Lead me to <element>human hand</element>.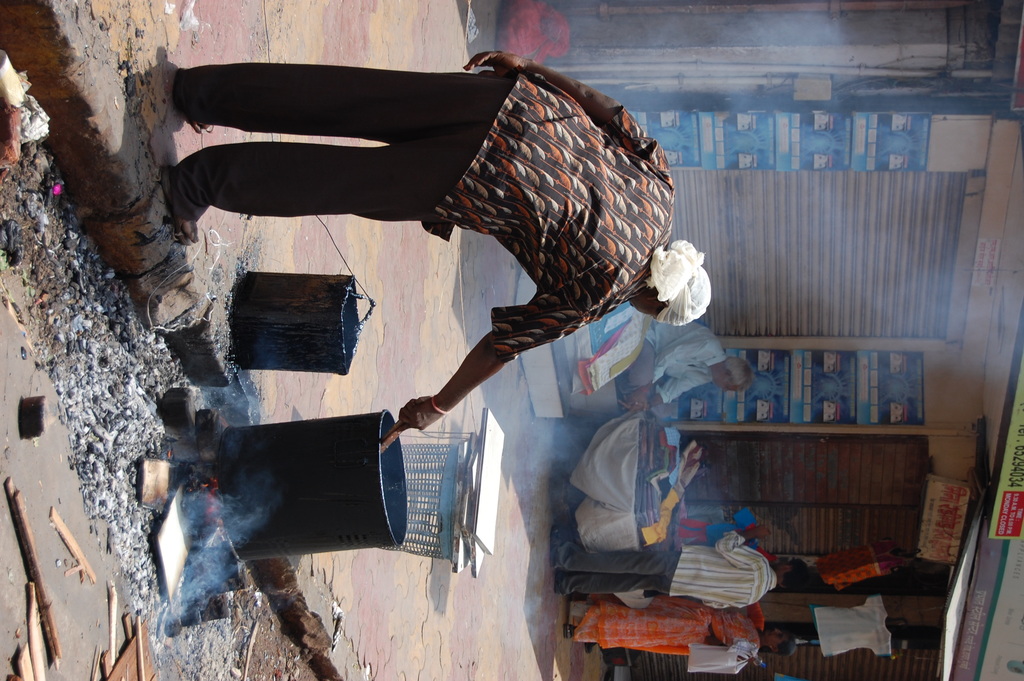
Lead to bbox=(390, 374, 451, 452).
